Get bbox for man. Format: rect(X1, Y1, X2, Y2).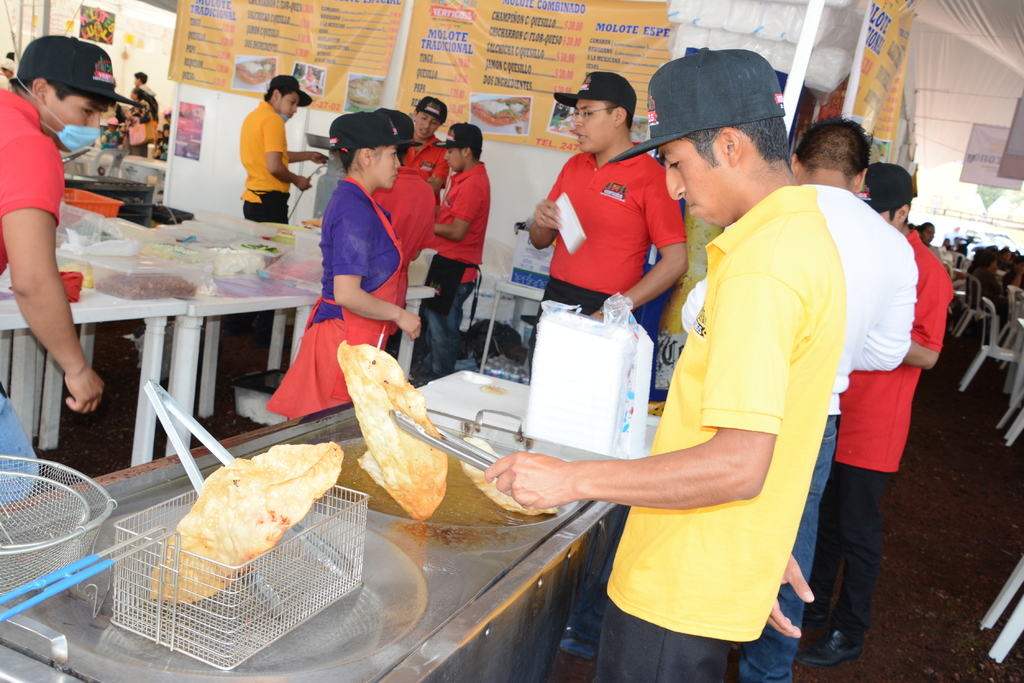
rect(788, 157, 952, 671).
